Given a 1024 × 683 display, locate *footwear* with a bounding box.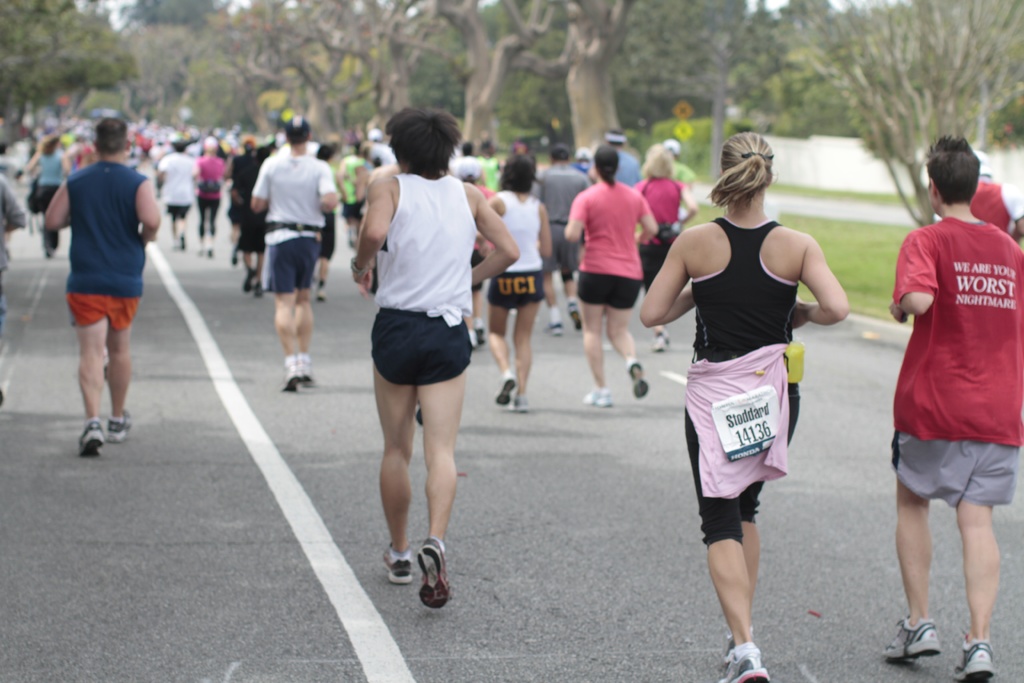
Located: locate(473, 331, 493, 348).
